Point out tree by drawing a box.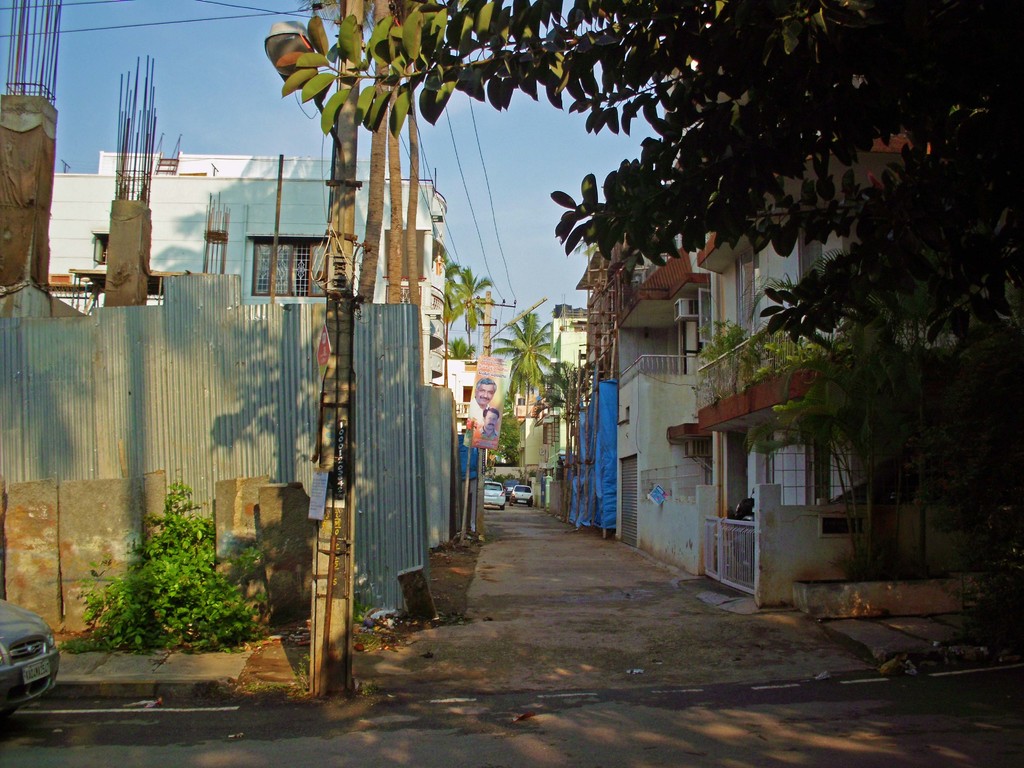
{"x1": 490, "y1": 312, "x2": 554, "y2": 480}.
